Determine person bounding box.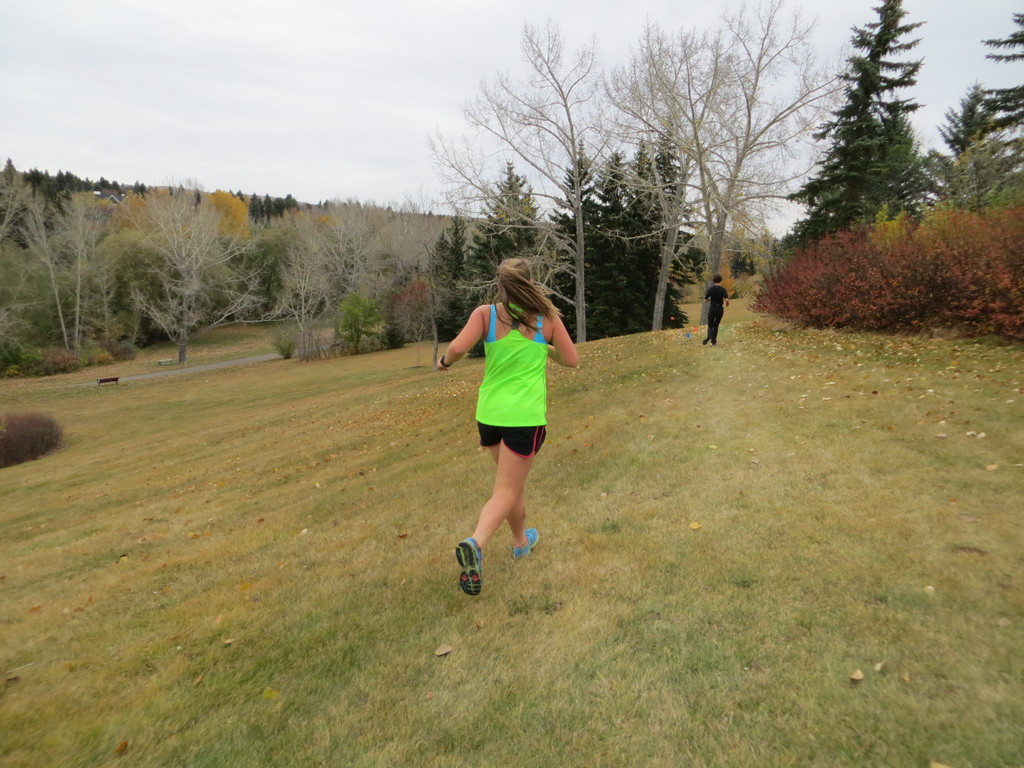
Determined: left=448, top=248, right=566, bottom=593.
